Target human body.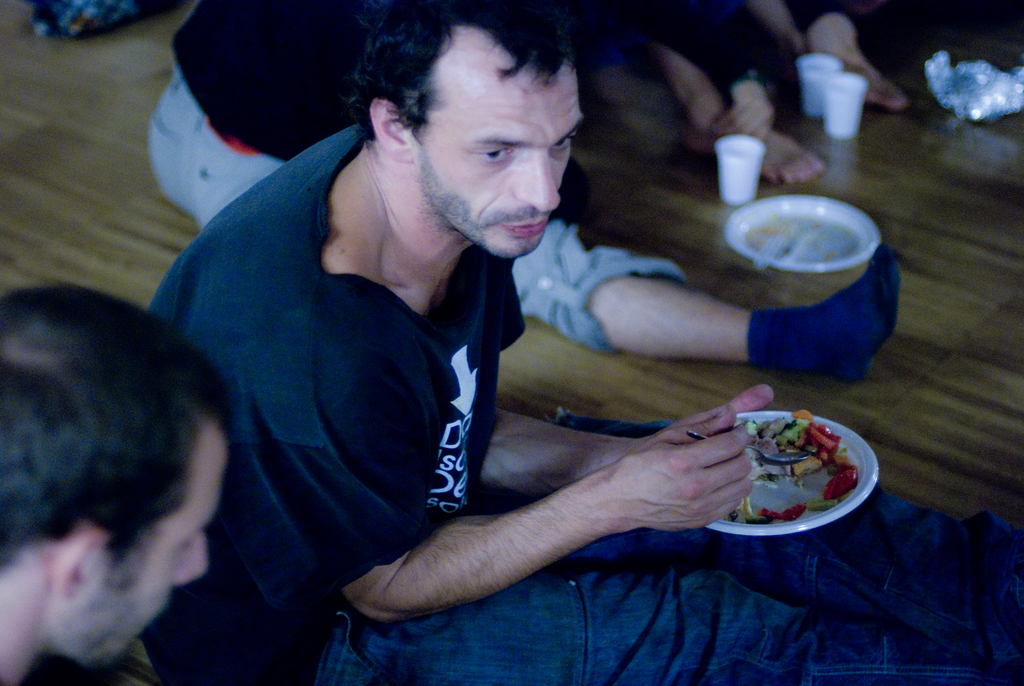
Target region: pyautogui.locateOnScreen(147, 0, 1021, 685).
